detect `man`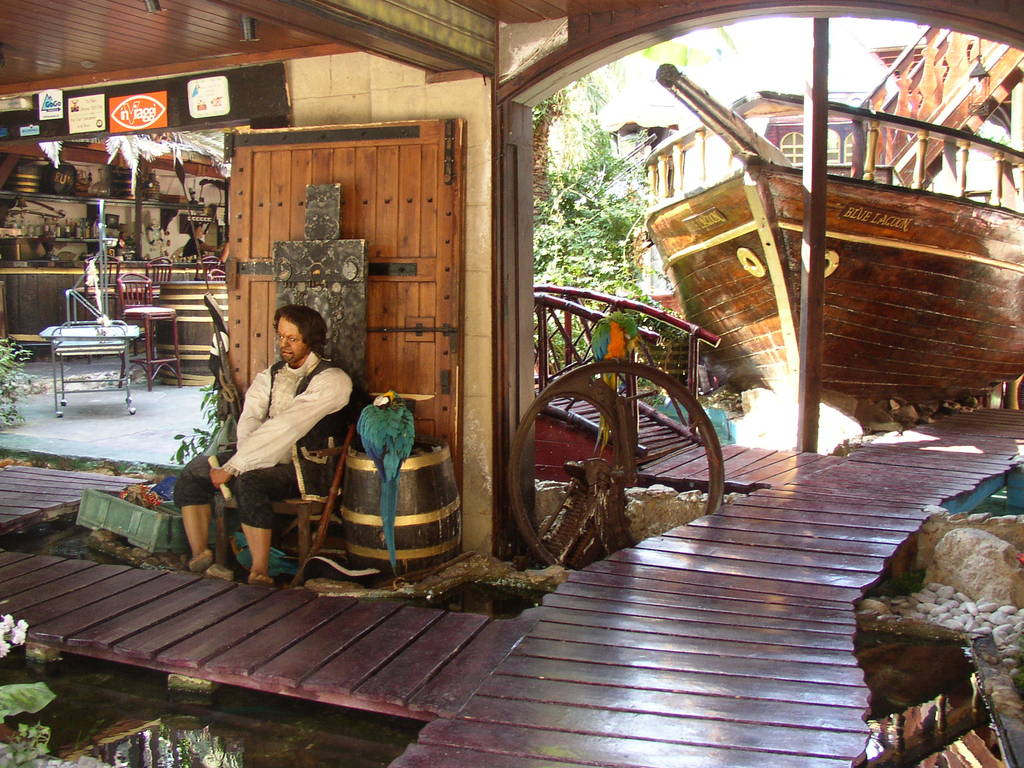
(x1=199, y1=306, x2=349, y2=581)
